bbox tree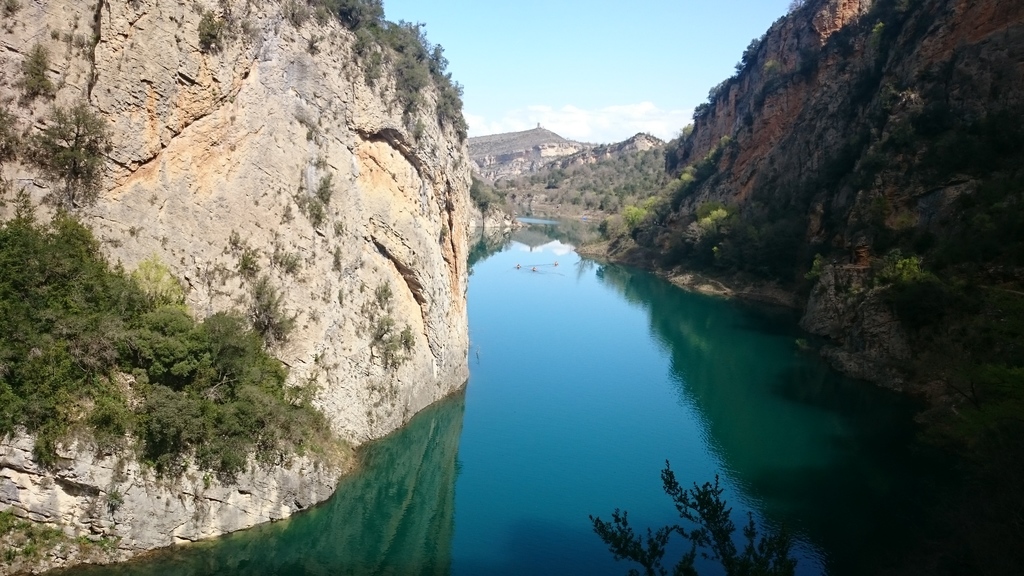
22/95/120/213
